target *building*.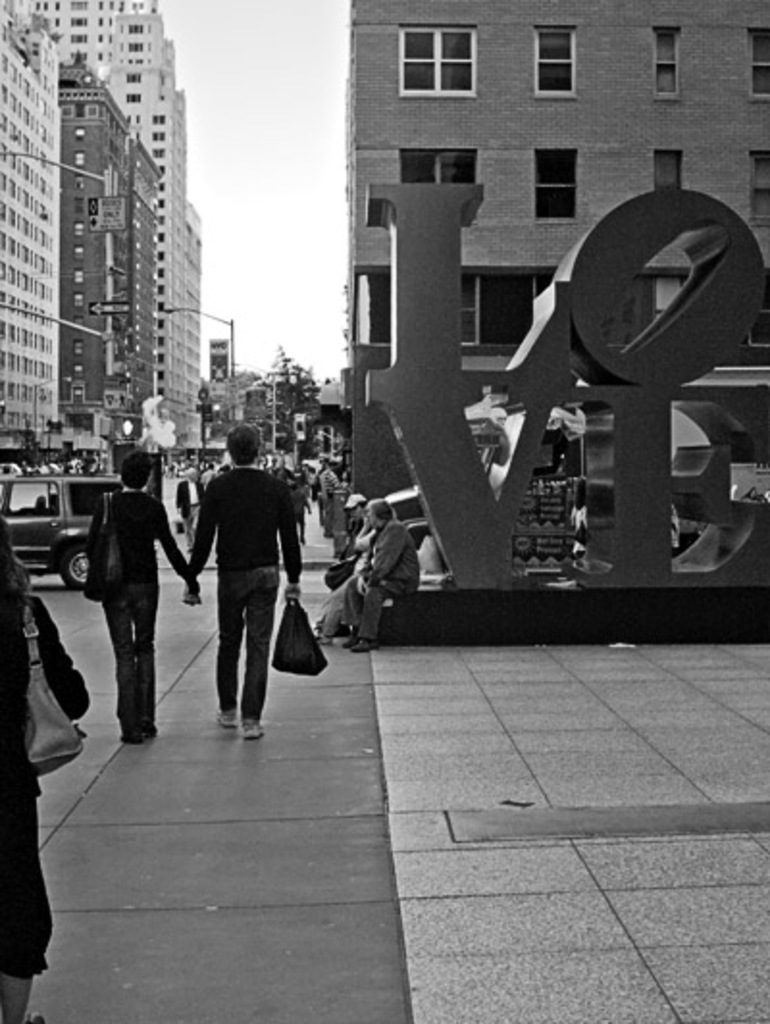
Target region: <box>0,0,62,472</box>.
